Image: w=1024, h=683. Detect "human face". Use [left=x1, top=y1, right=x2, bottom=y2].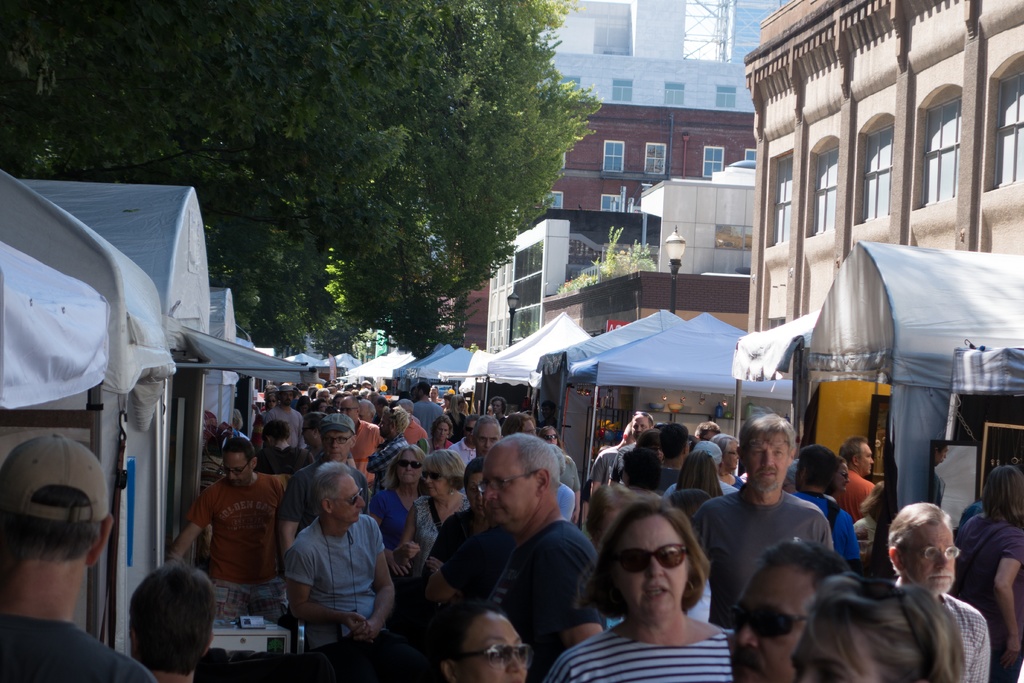
[left=460, top=613, right=527, bottom=682].
